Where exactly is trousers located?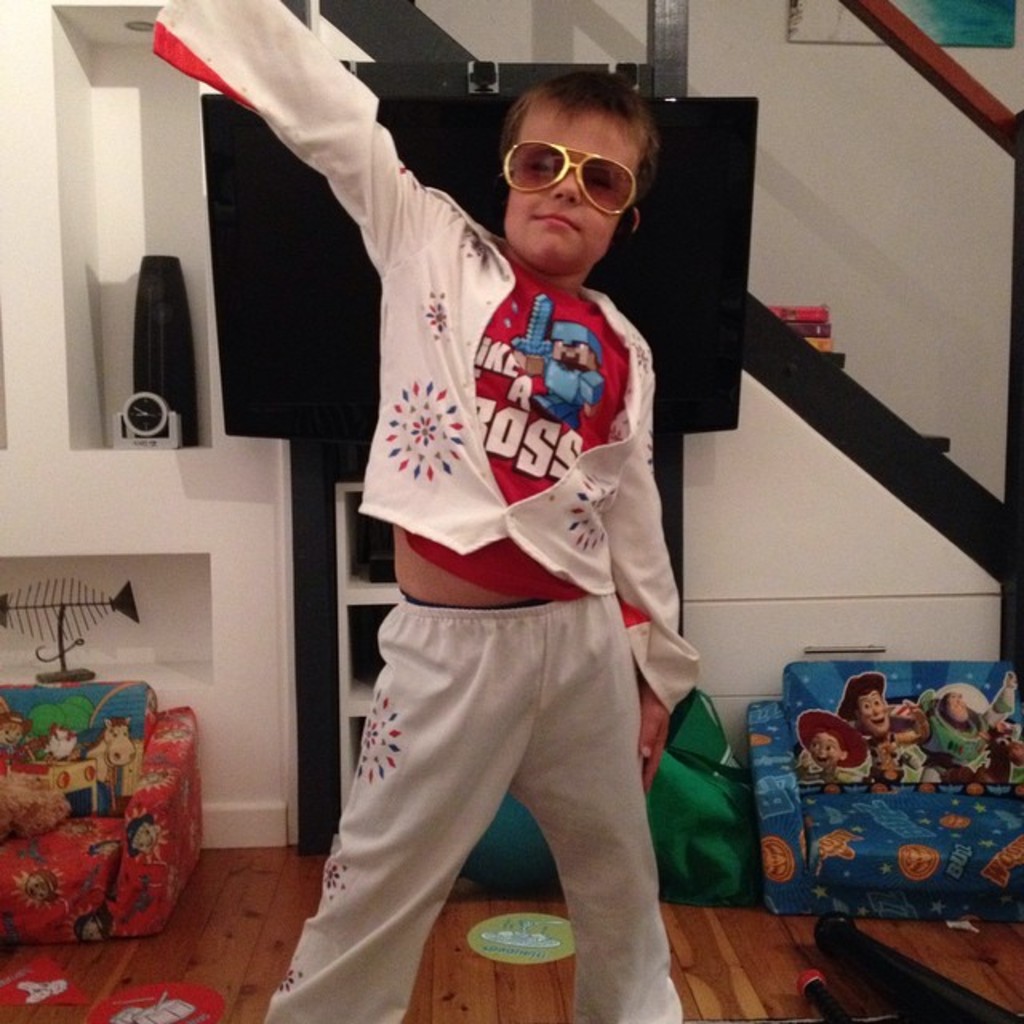
Its bounding box is <box>254,600,683,1022</box>.
